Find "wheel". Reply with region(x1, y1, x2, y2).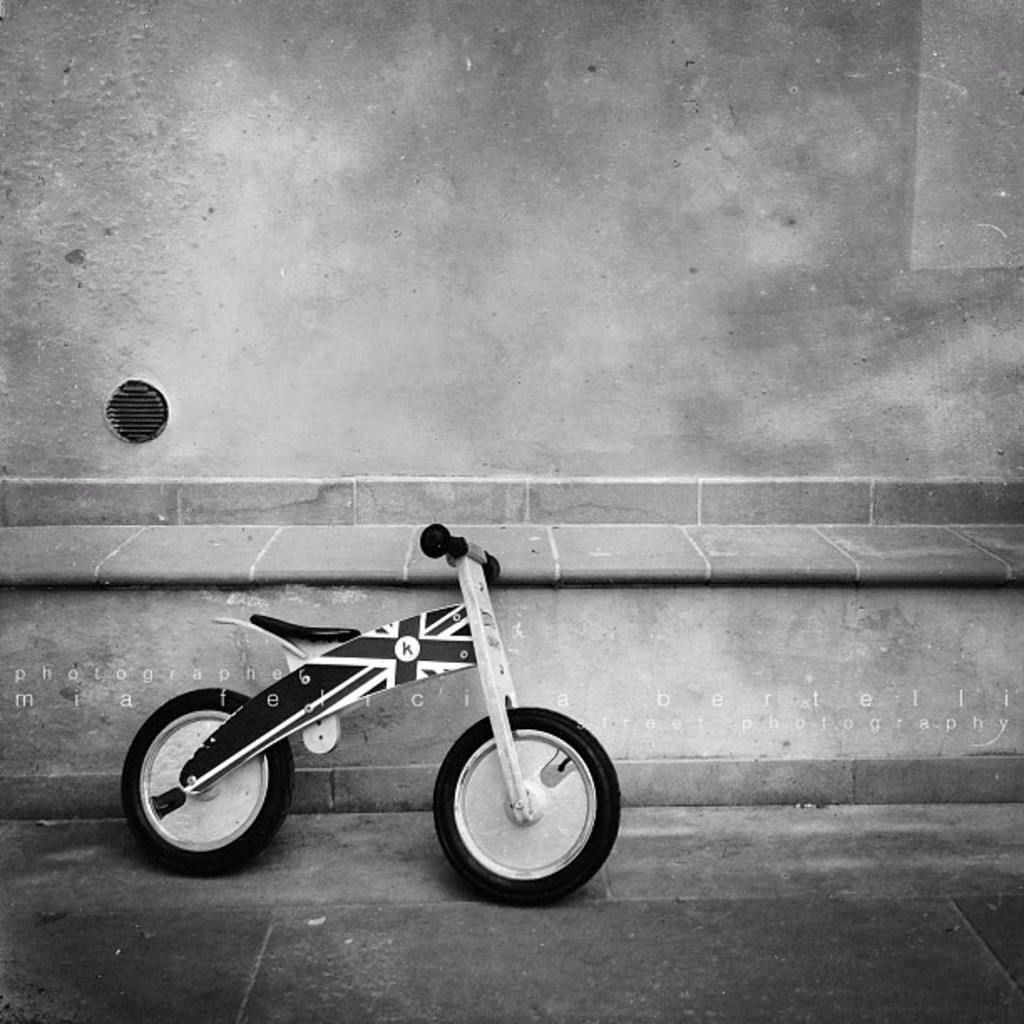
region(430, 703, 626, 910).
